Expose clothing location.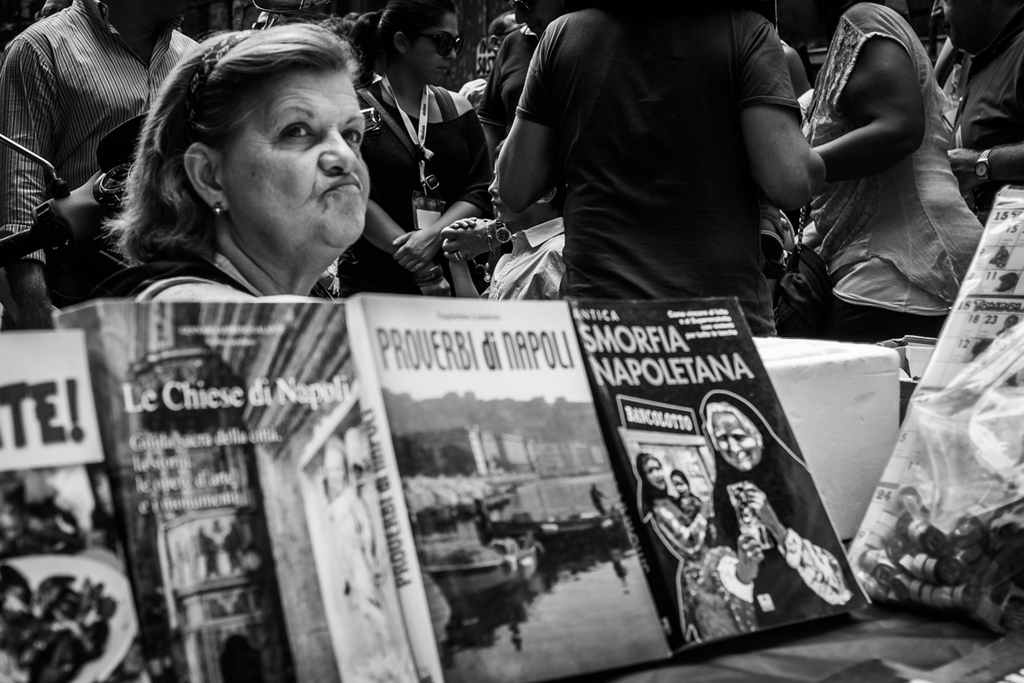
Exposed at select_region(639, 490, 738, 646).
